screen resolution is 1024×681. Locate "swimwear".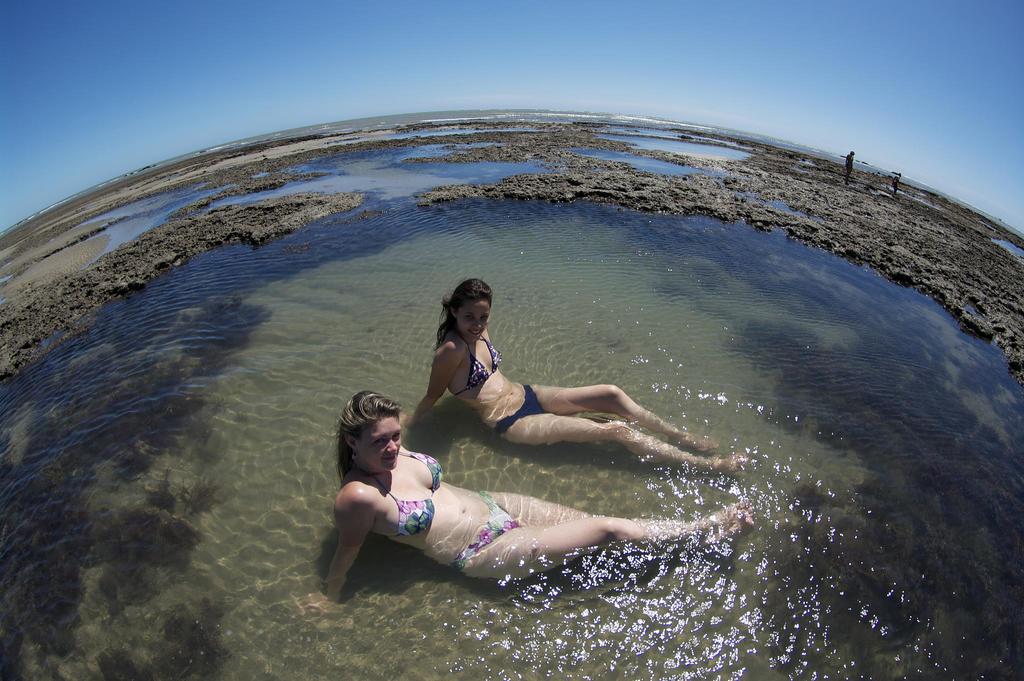
Rect(495, 384, 545, 439).
